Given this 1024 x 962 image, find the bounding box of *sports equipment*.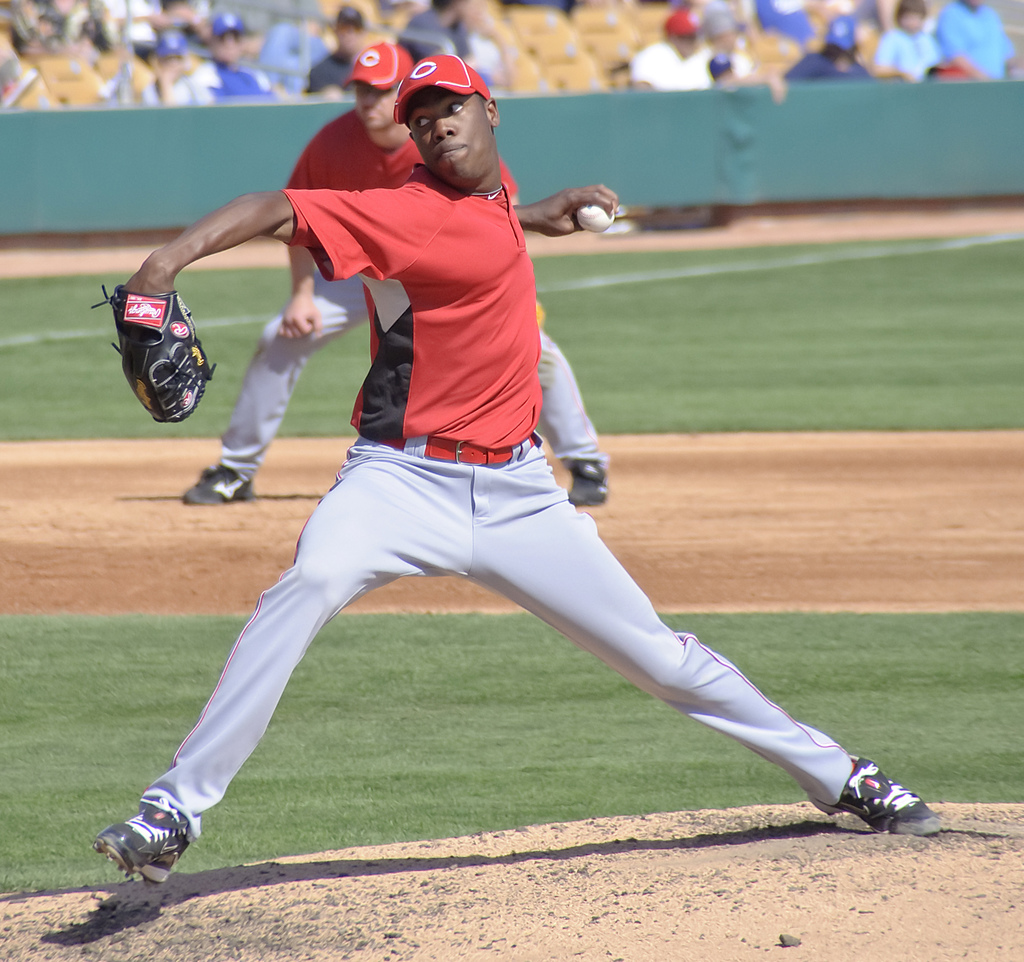
(575,200,613,235).
